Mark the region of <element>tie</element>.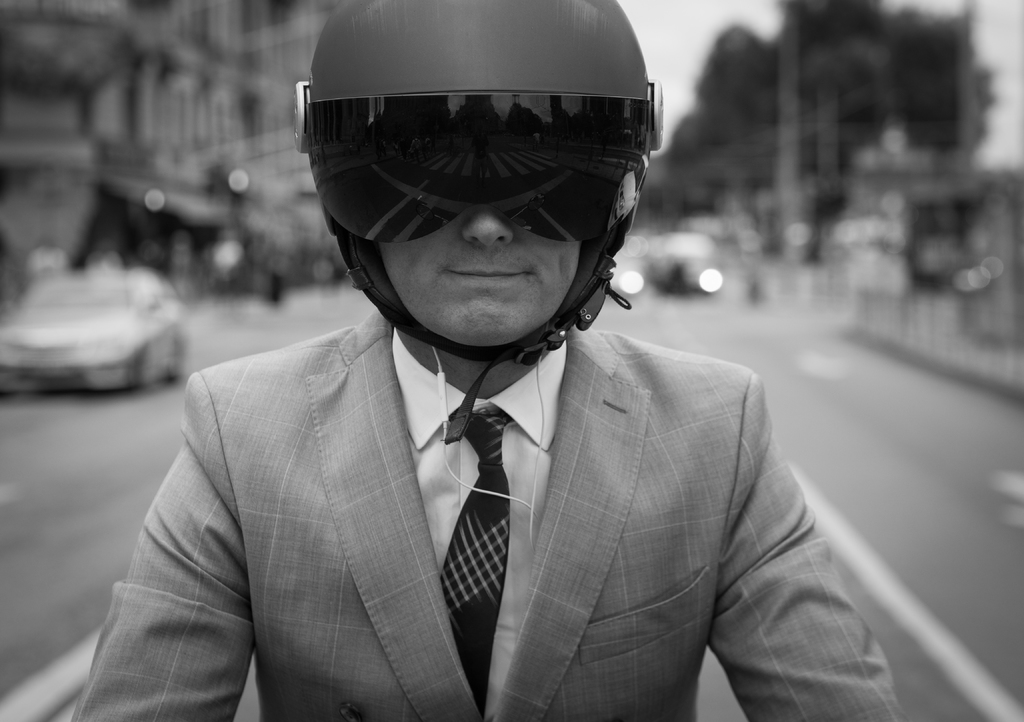
Region: crop(435, 402, 513, 721).
